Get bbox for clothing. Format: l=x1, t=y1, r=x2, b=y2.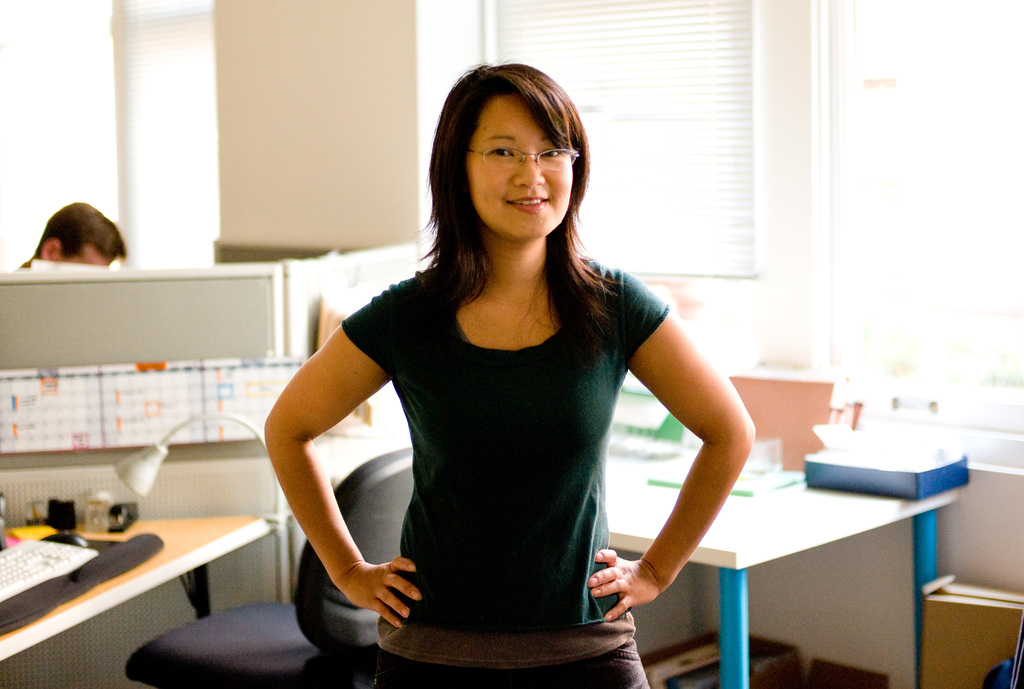
l=277, t=233, r=671, b=667.
